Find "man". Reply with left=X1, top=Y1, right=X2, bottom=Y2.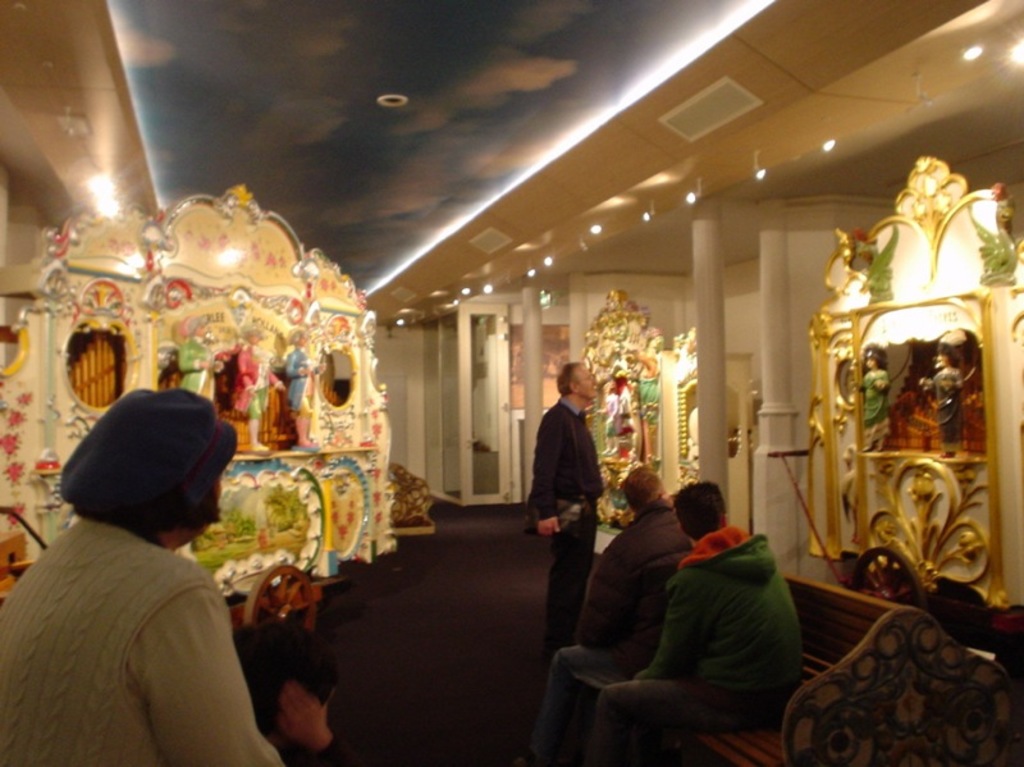
left=518, top=351, right=604, bottom=667.
